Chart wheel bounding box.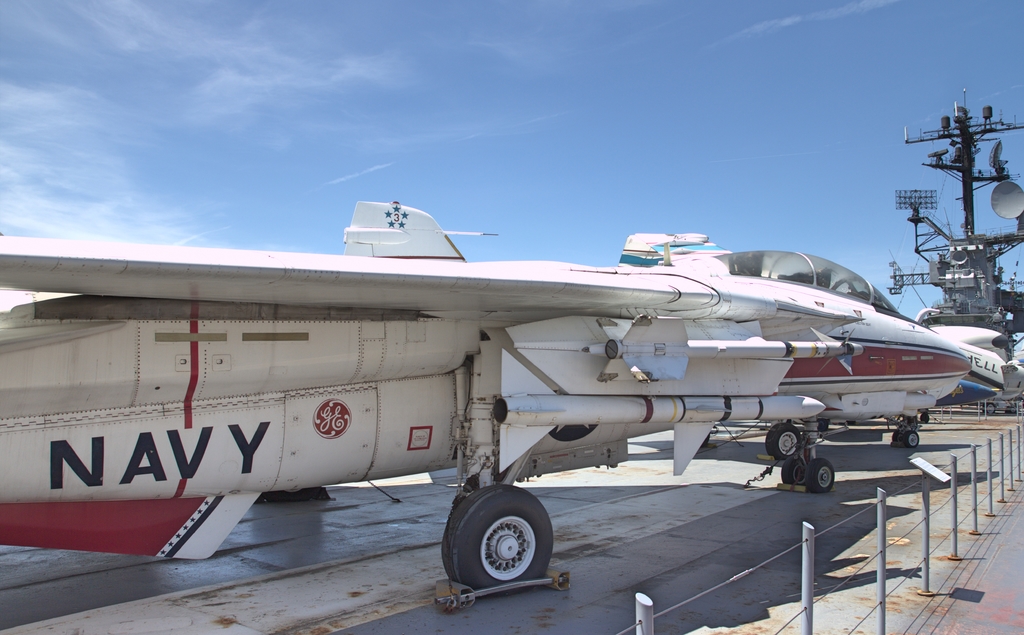
Charted: [x1=781, y1=456, x2=805, y2=486].
